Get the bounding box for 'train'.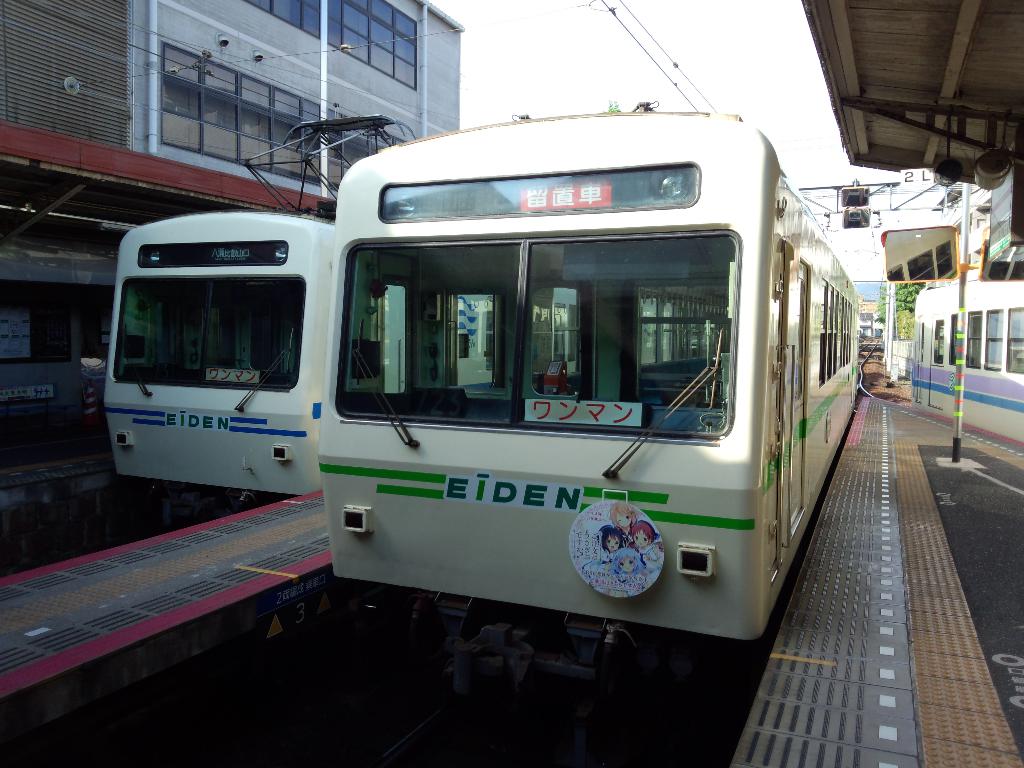
Rect(316, 101, 860, 767).
